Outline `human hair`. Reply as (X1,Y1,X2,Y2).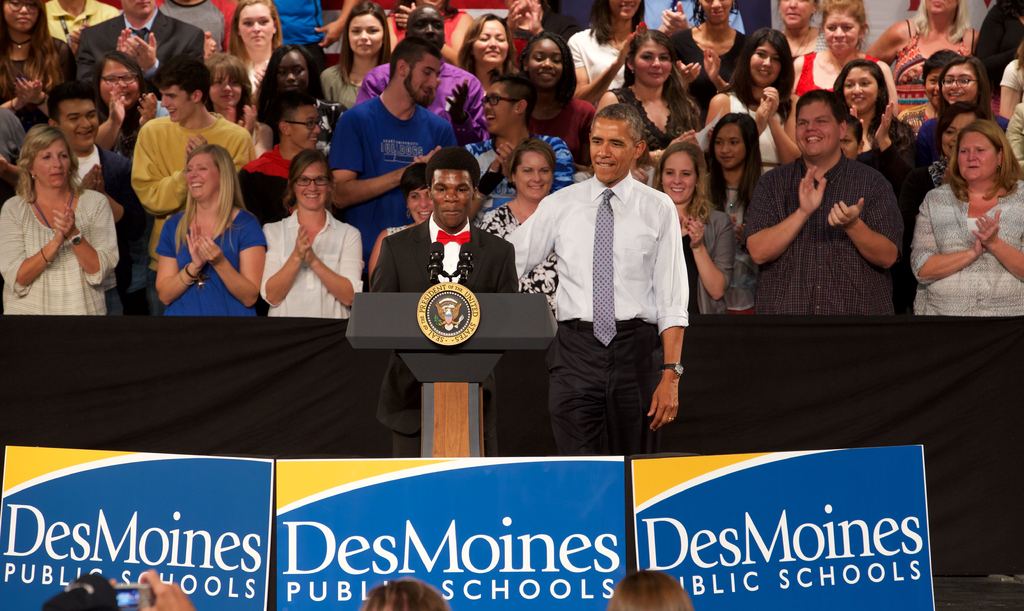
(19,128,72,193).
